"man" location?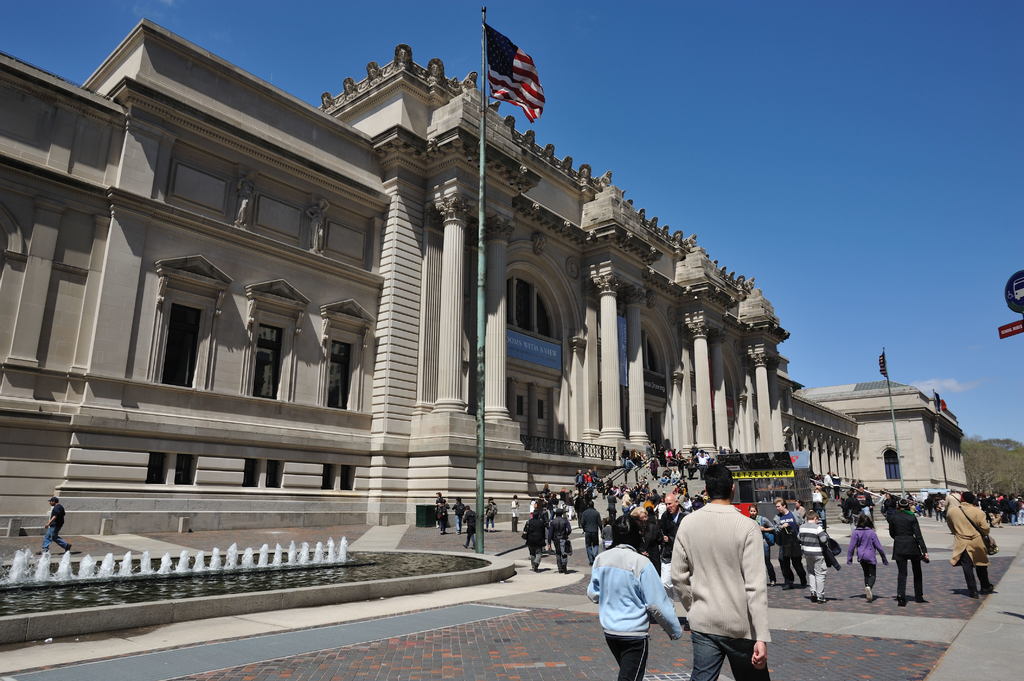
758, 499, 811, 587
